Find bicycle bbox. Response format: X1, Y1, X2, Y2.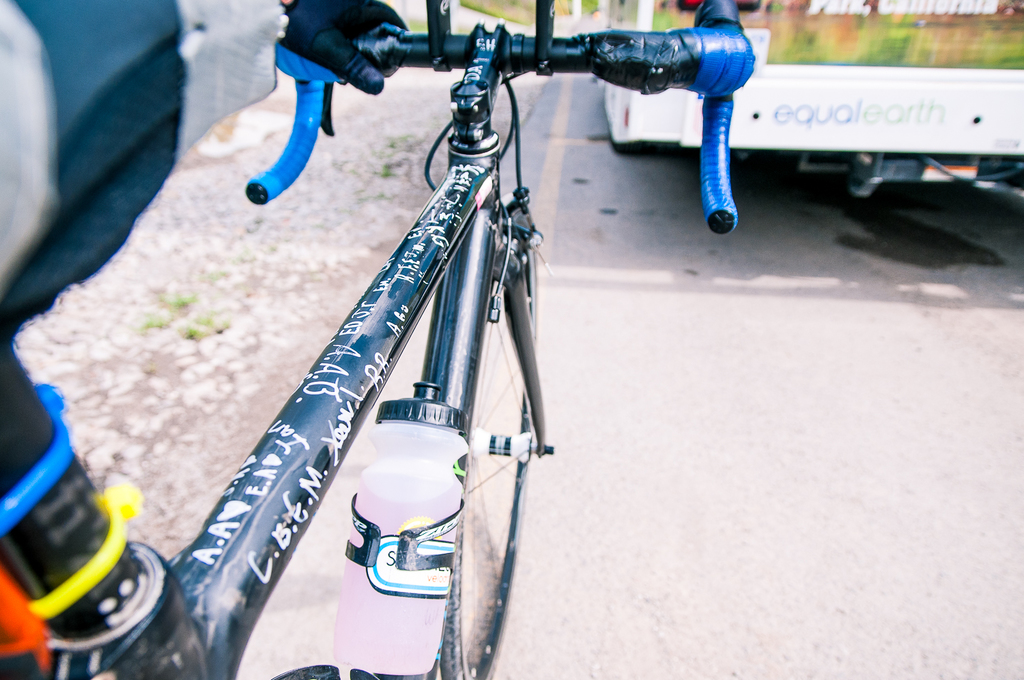
0, 0, 758, 679.
